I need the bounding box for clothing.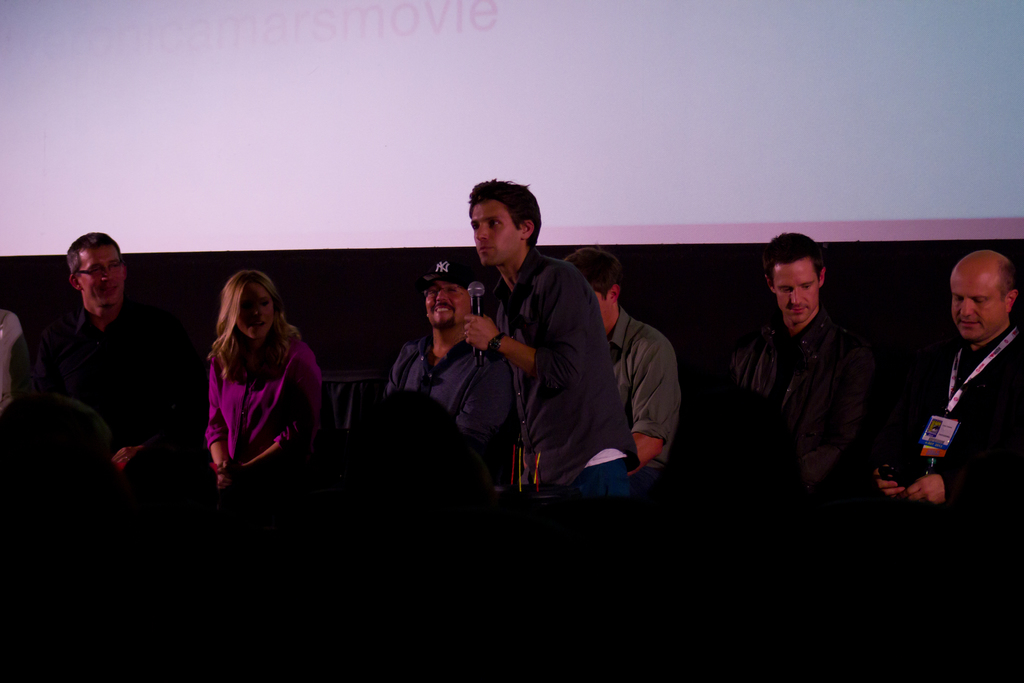
Here it is: (left=869, top=315, right=1018, bottom=511).
